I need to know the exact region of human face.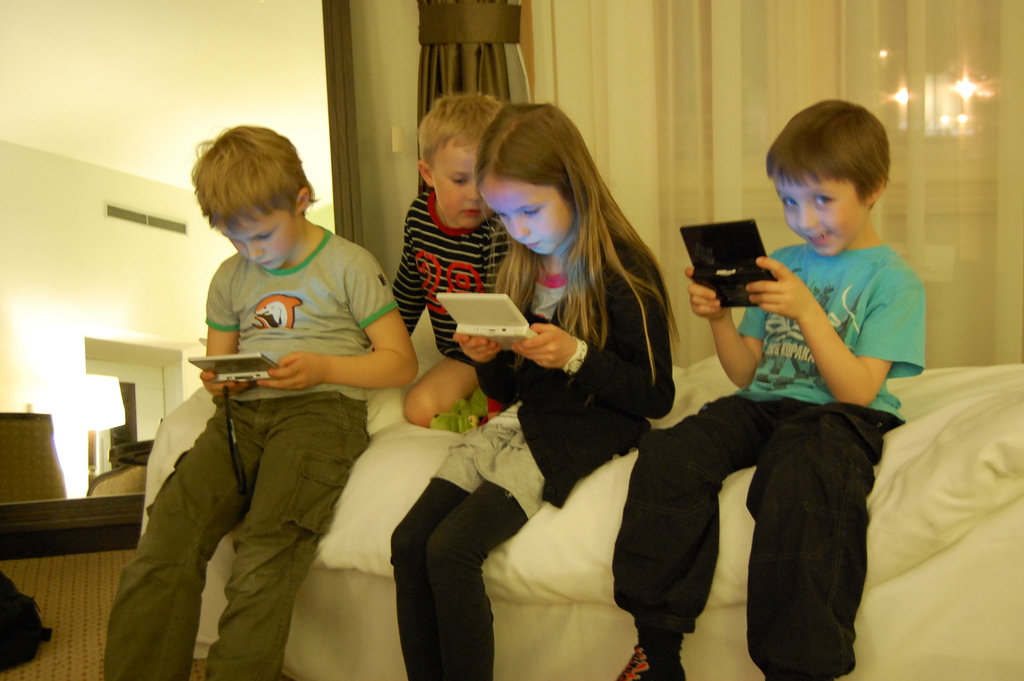
Region: <box>432,135,496,229</box>.
